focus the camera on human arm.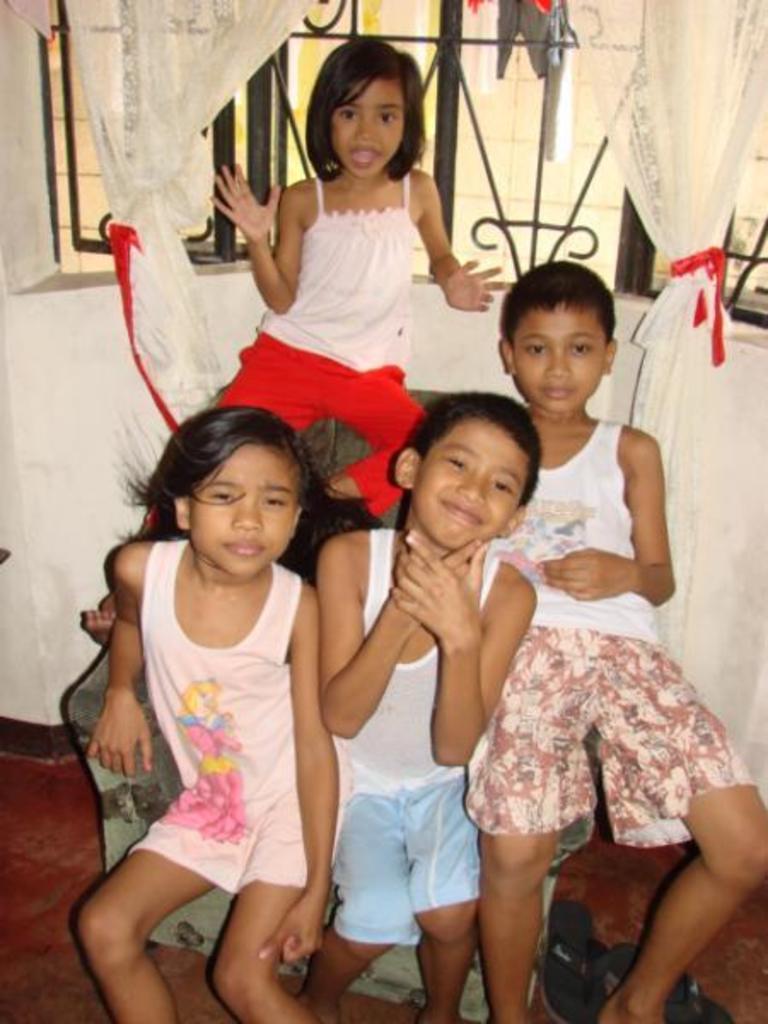
Focus region: l=415, t=167, r=500, b=312.
